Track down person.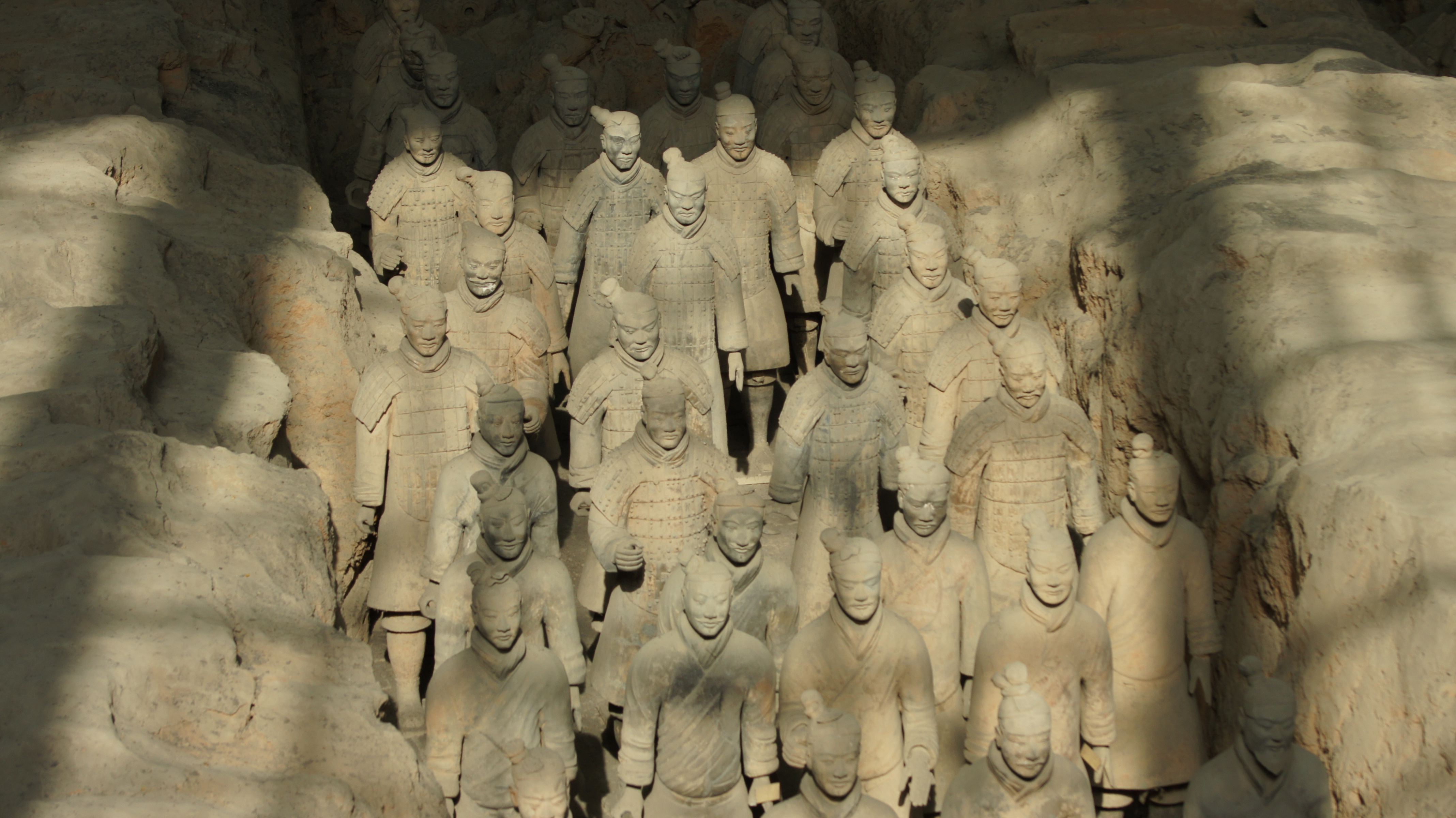
Tracked to [x1=322, y1=223, x2=373, y2=278].
